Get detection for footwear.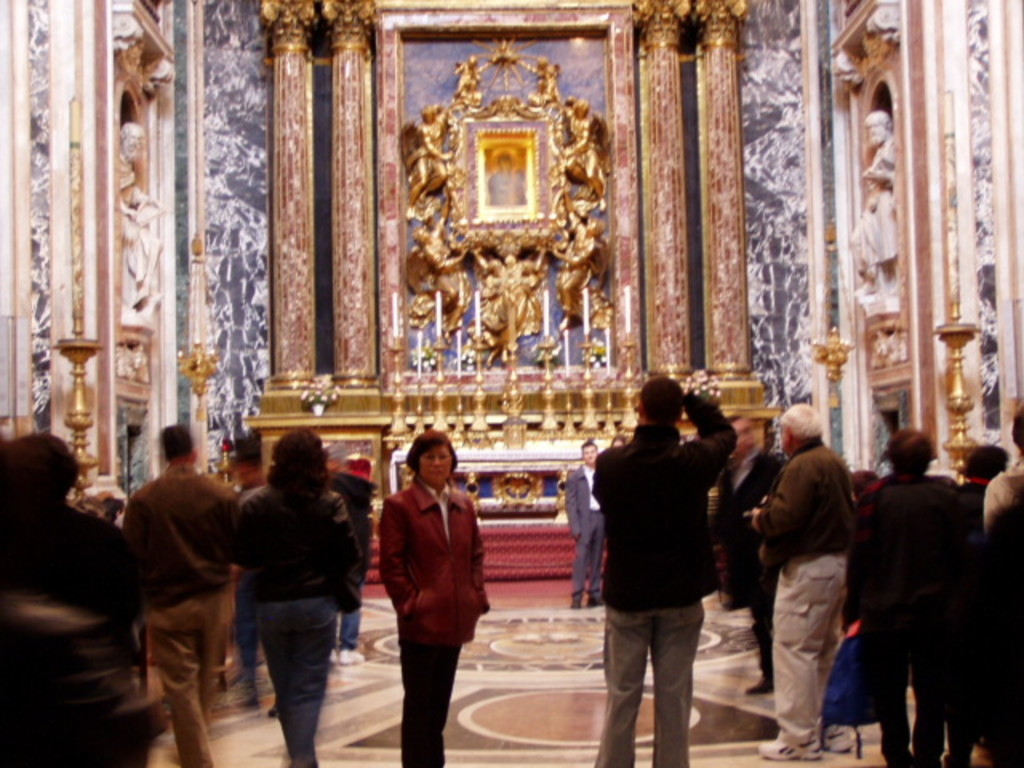
Detection: box=[336, 648, 363, 666].
